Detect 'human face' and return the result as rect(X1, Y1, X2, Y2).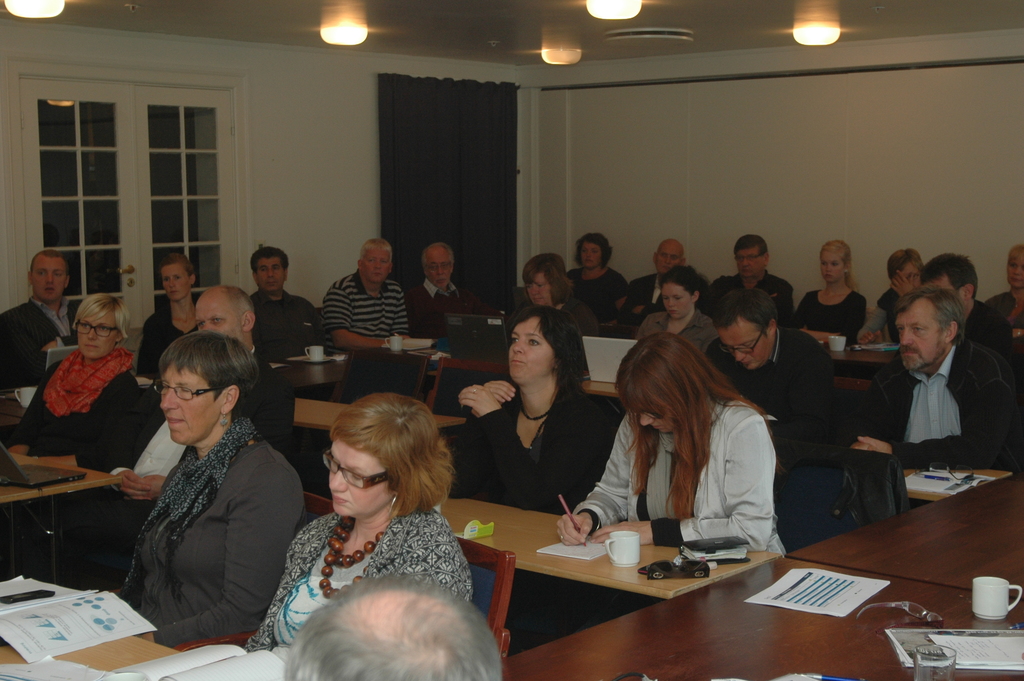
rect(360, 246, 393, 285).
